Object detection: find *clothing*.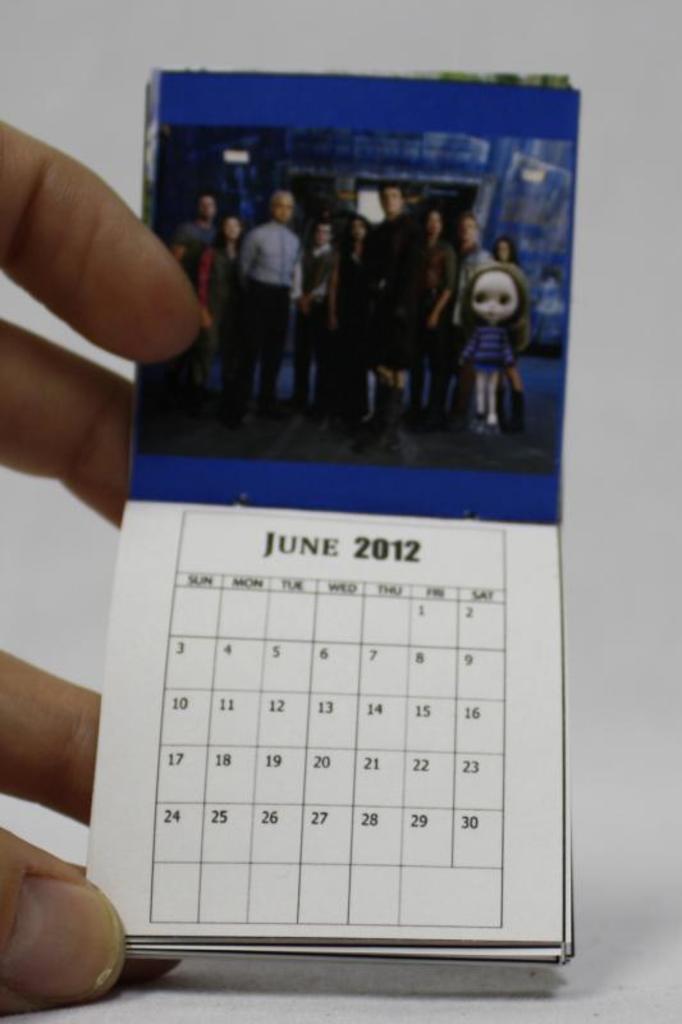
rect(169, 207, 214, 288).
